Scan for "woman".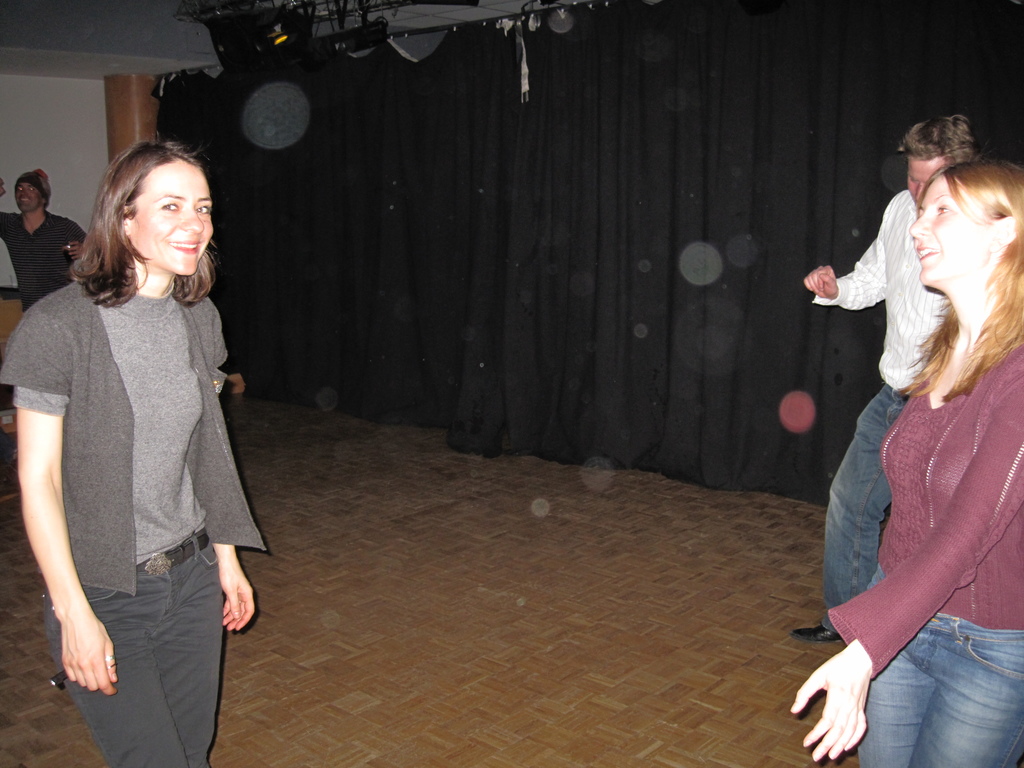
Scan result: pyautogui.locateOnScreen(784, 161, 1023, 767).
